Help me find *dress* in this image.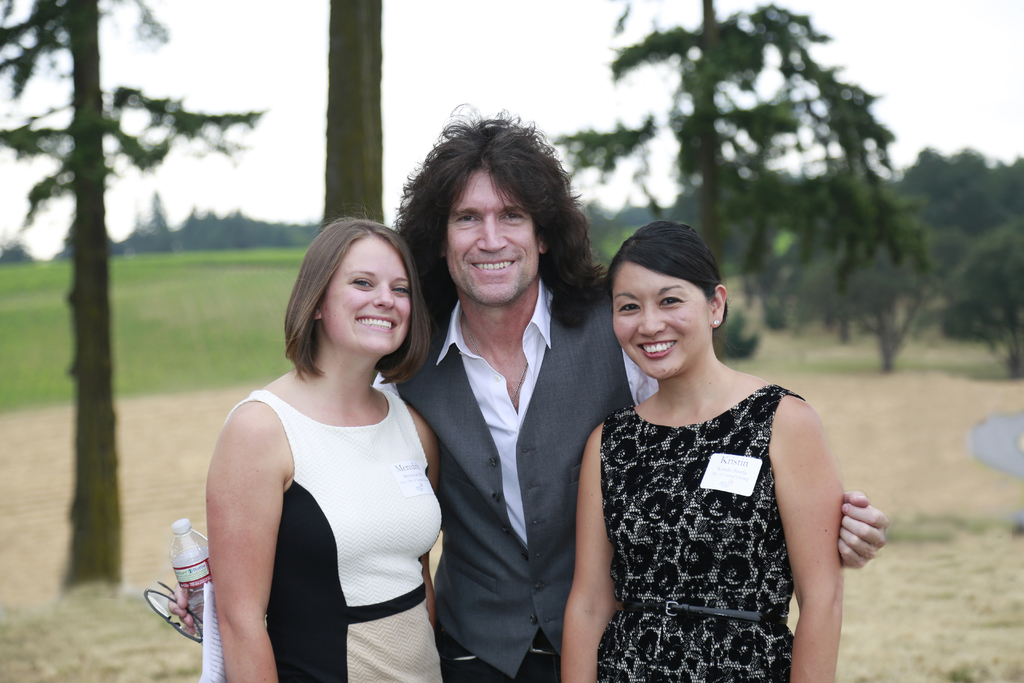
Found it: 593,383,806,682.
